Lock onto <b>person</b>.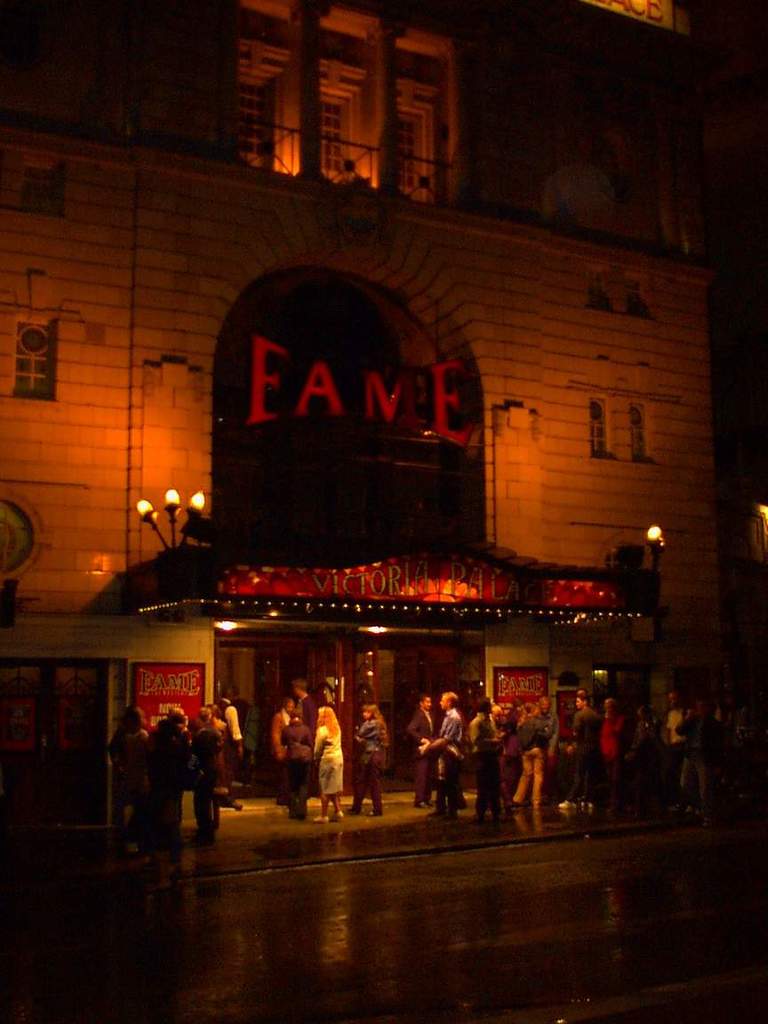
Locked: region(280, 715, 320, 827).
